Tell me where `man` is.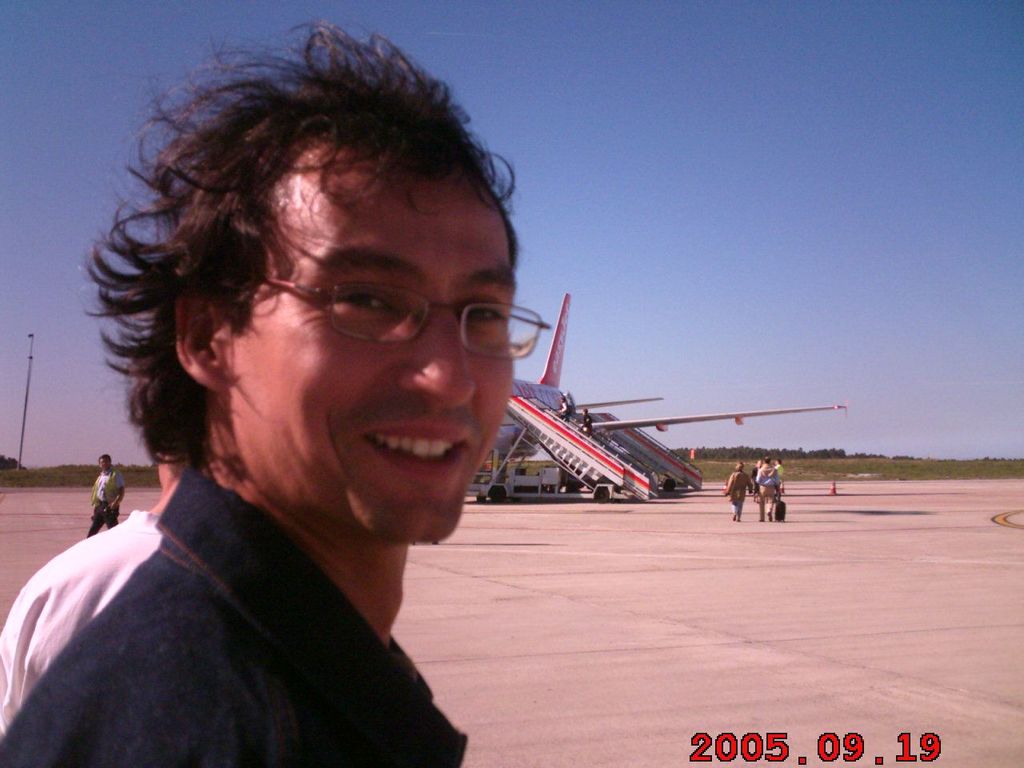
`man` is at [771, 455, 781, 501].
